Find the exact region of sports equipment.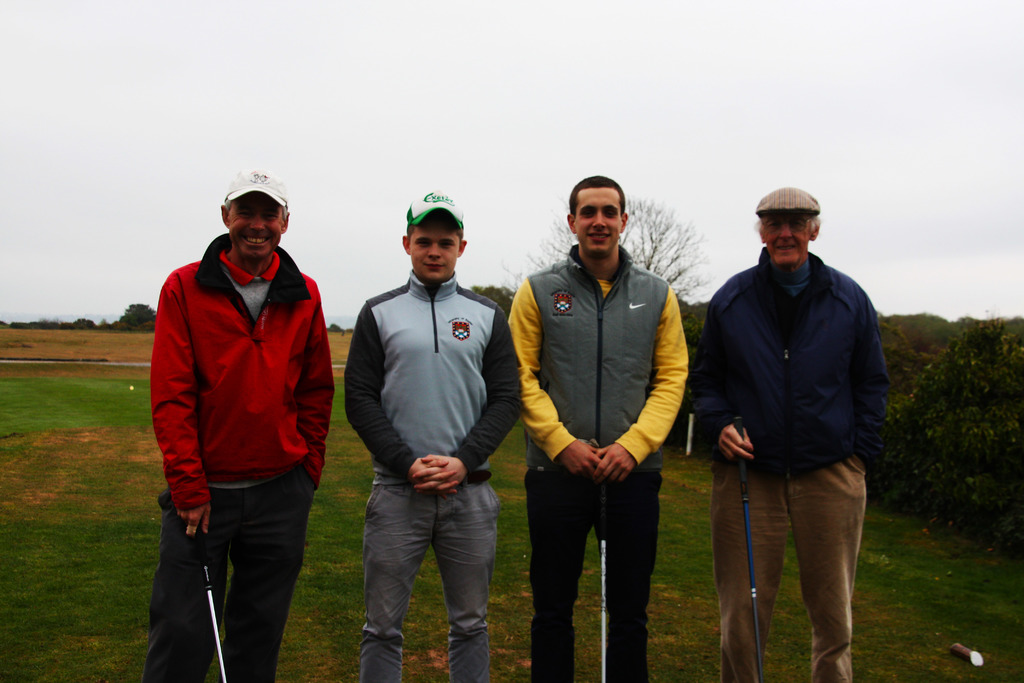
Exact region: bbox=(182, 518, 232, 682).
